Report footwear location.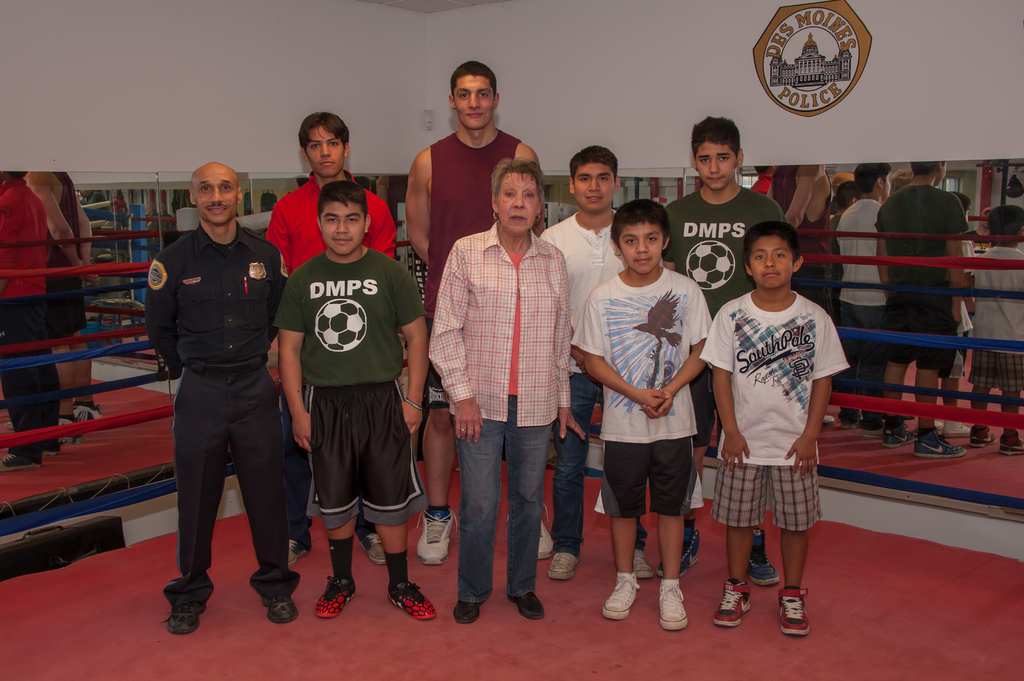
Report: (750,529,774,592).
